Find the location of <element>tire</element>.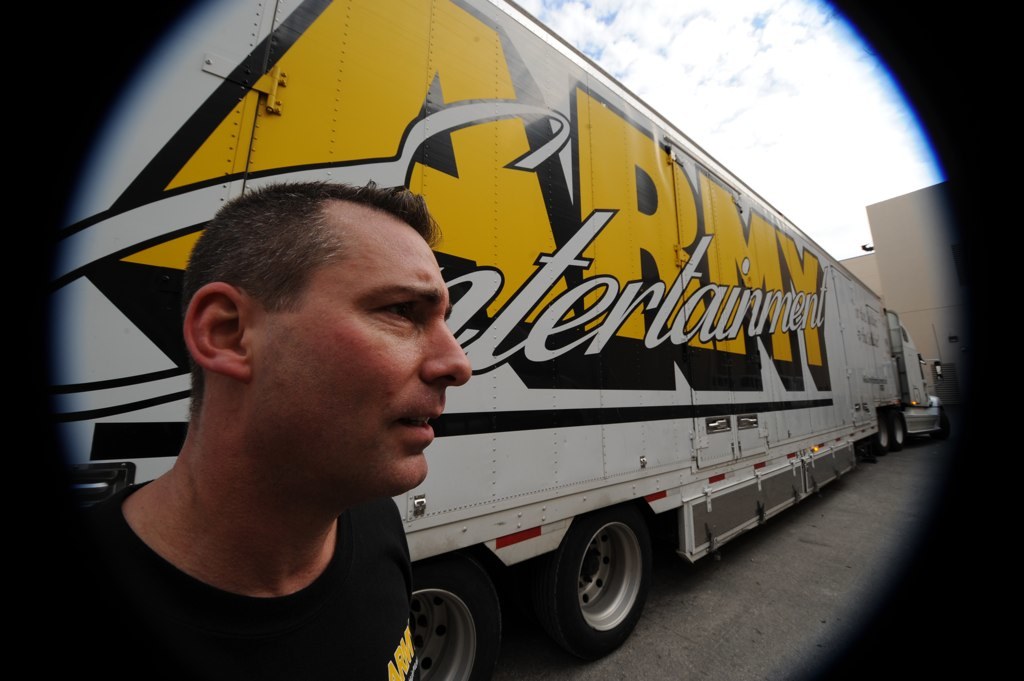
Location: x1=891 y1=406 x2=908 y2=452.
